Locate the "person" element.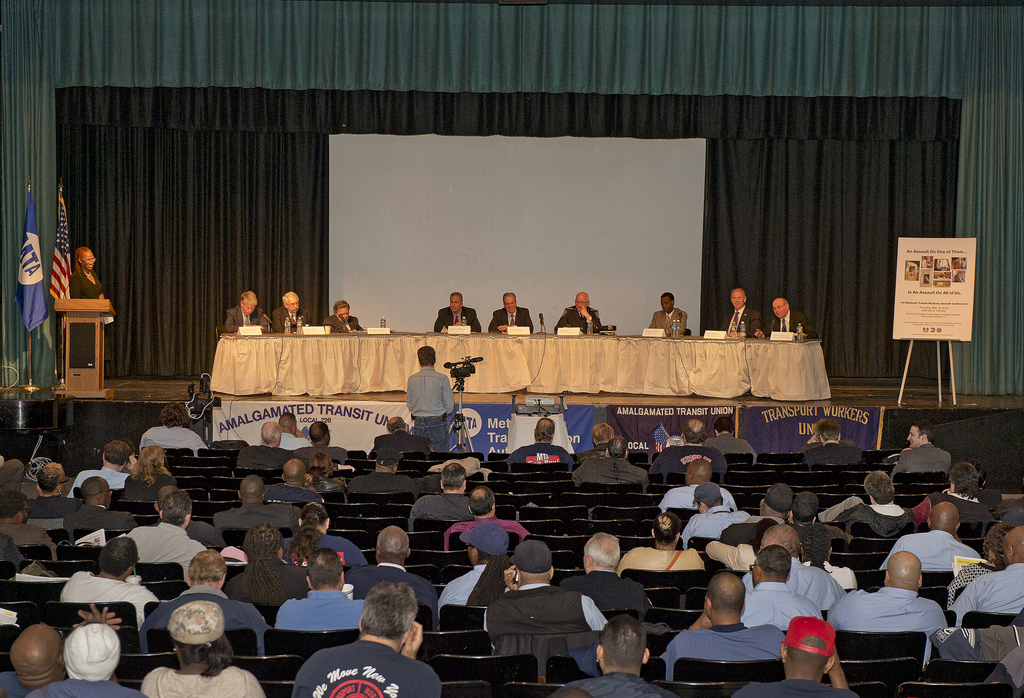
Element bbox: pyautogui.locateOnScreen(58, 539, 157, 604).
